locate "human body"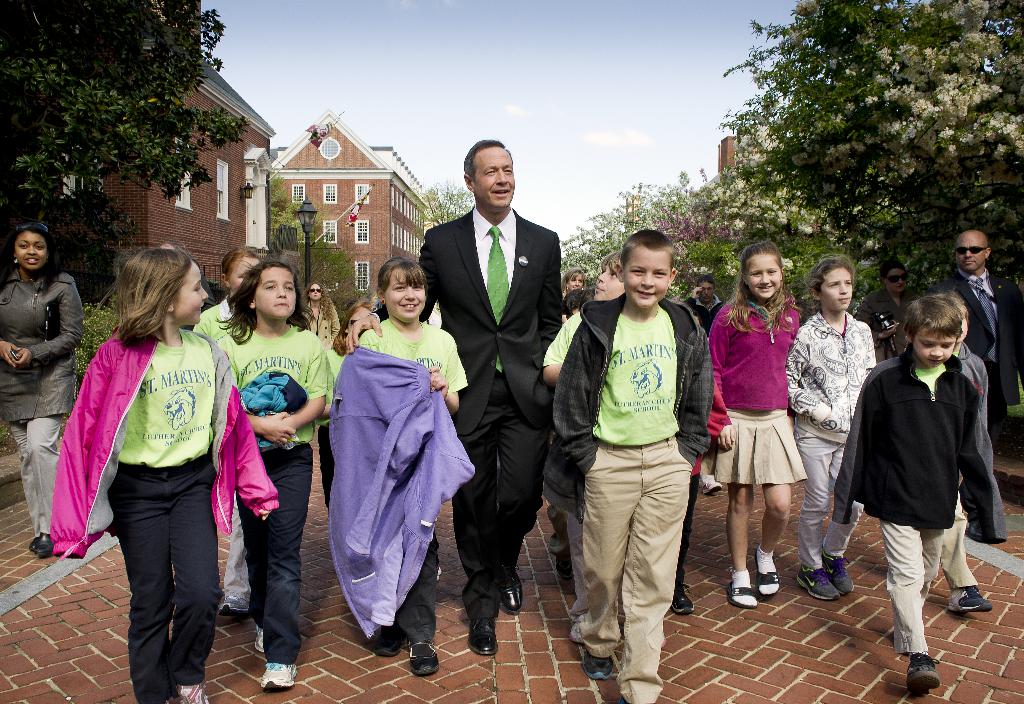
(left=298, top=279, right=342, bottom=359)
